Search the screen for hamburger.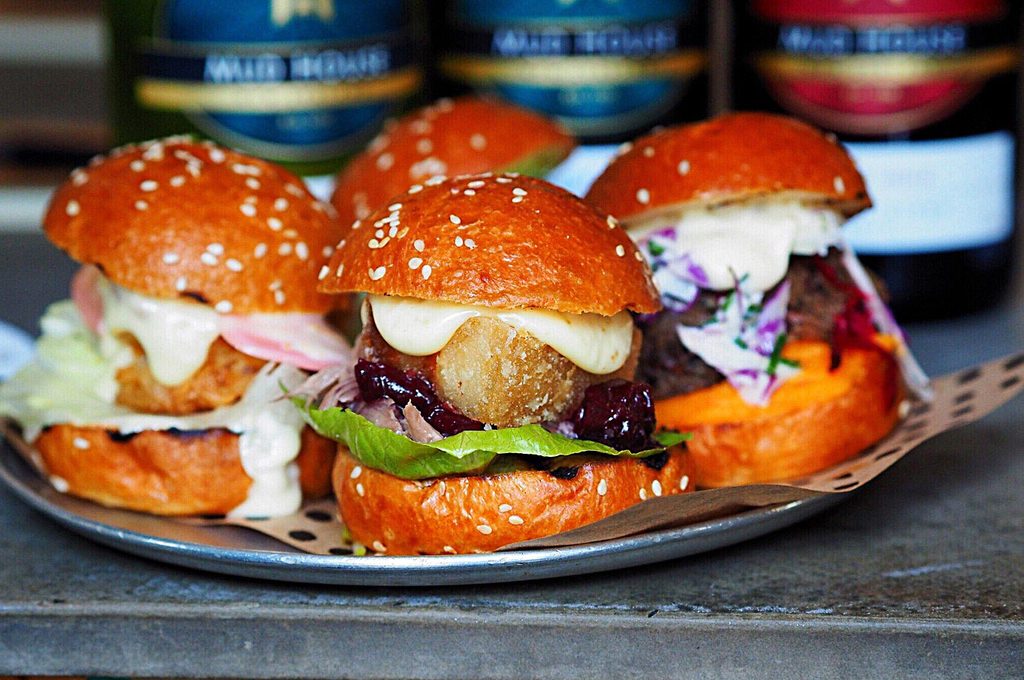
Found at [274, 168, 690, 555].
